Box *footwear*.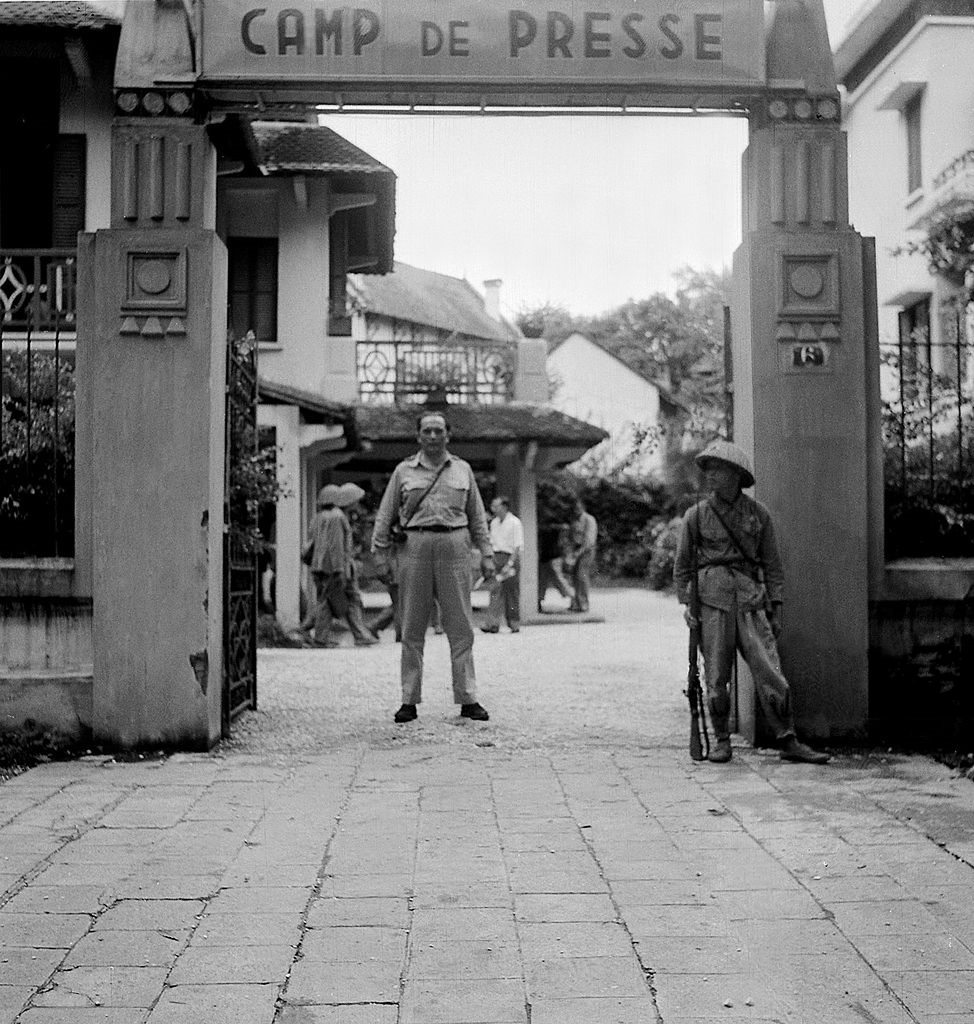
left=481, top=623, right=499, bottom=634.
